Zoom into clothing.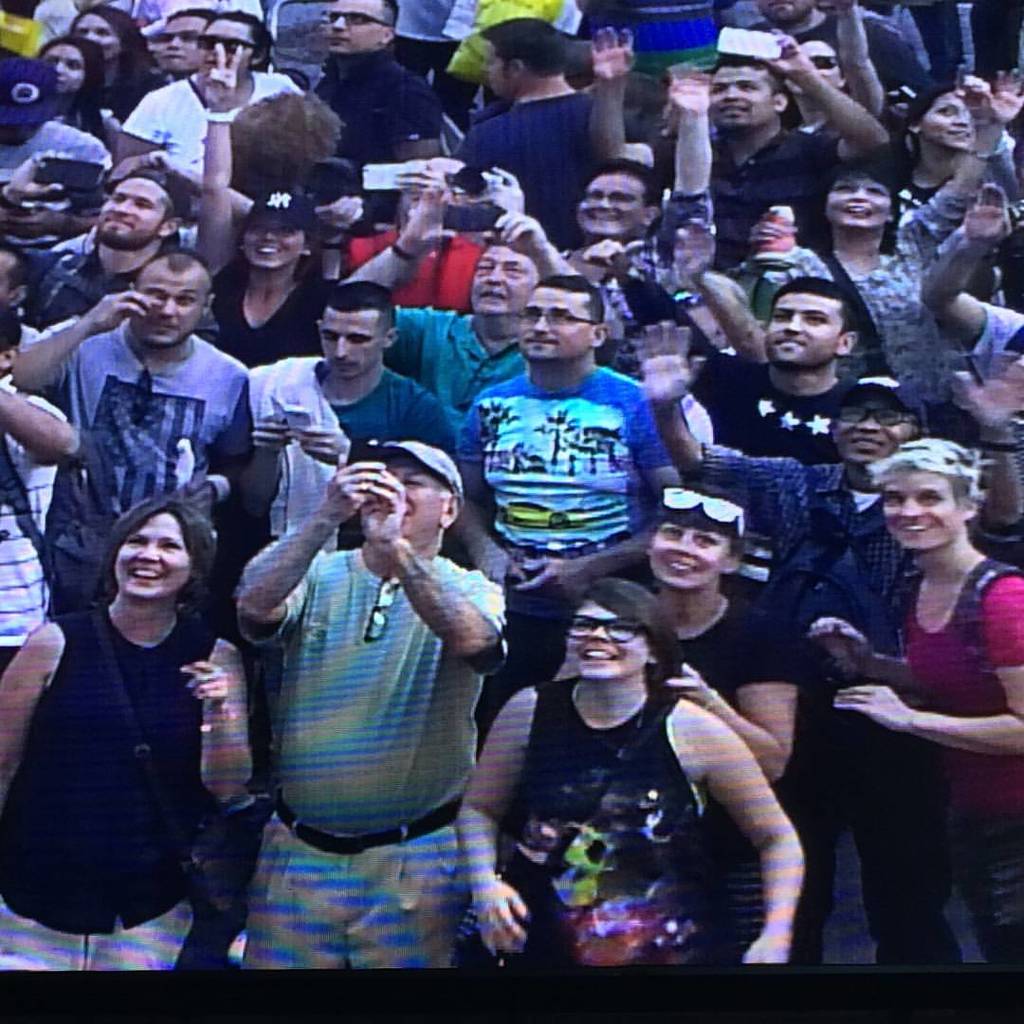
Zoom target: BBox(195, 438, 534, 960).
